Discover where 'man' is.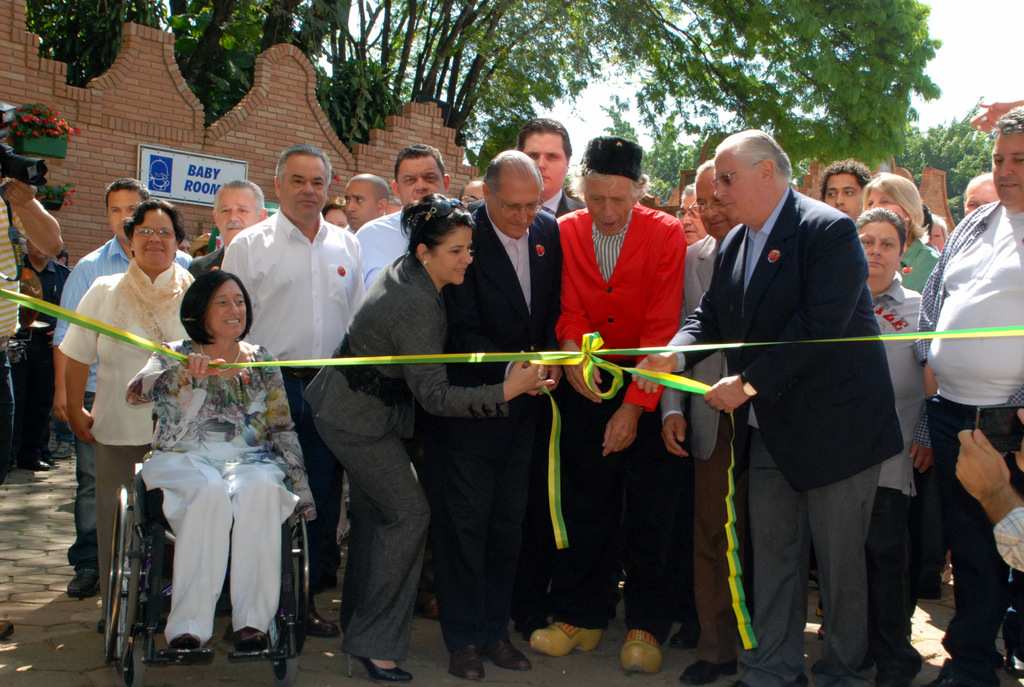
Discovered at x1=50 y1=180 x2=193 y2=601.
